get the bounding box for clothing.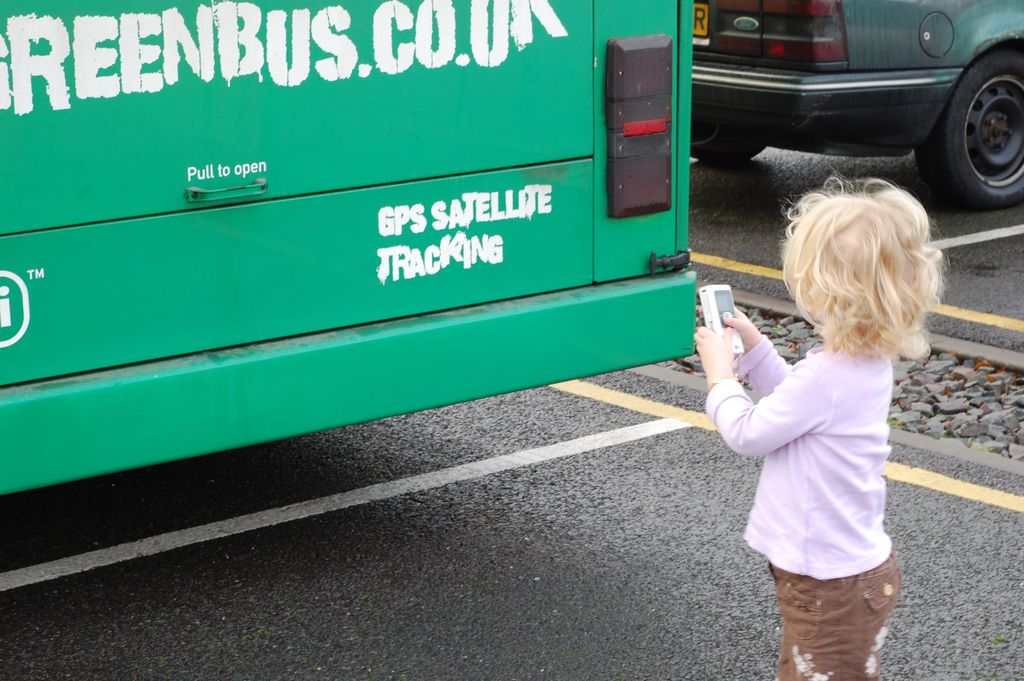
l=776, t=555, r=904, b=680.
